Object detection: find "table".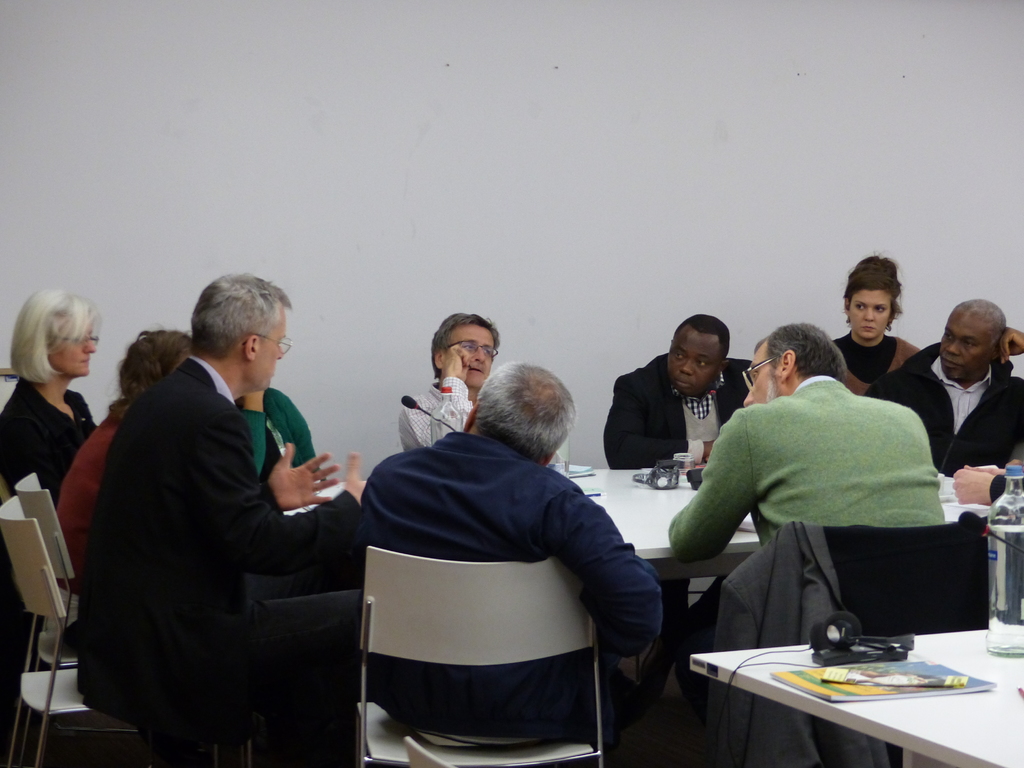
679,633,1023,762.
